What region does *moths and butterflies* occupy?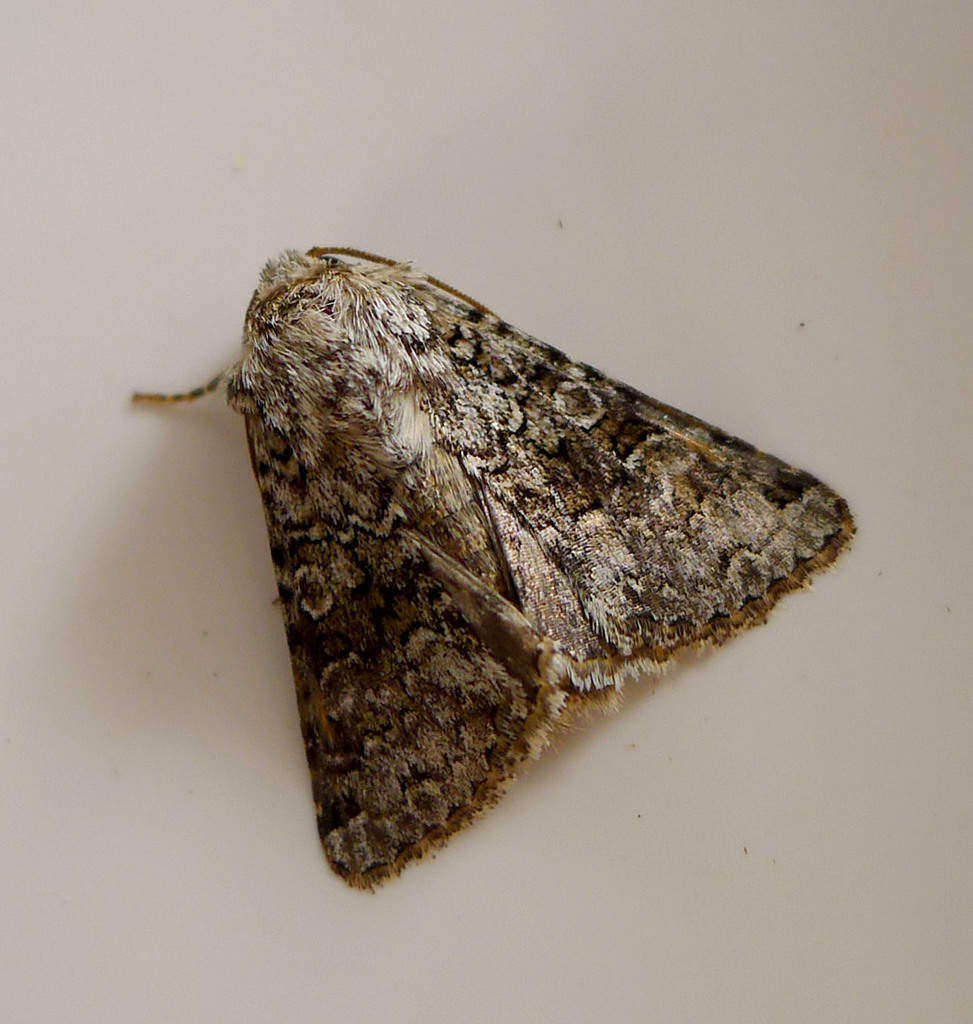
135/242/864/900.
